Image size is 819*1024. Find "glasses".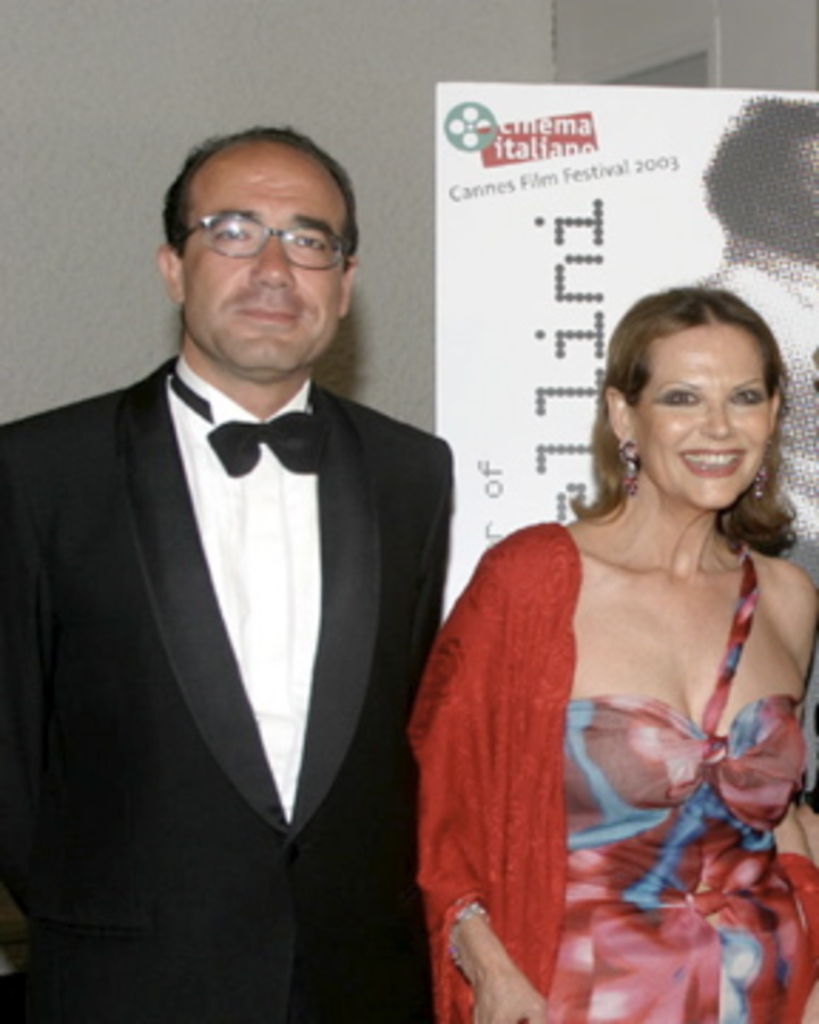
[176,216,358,276].
